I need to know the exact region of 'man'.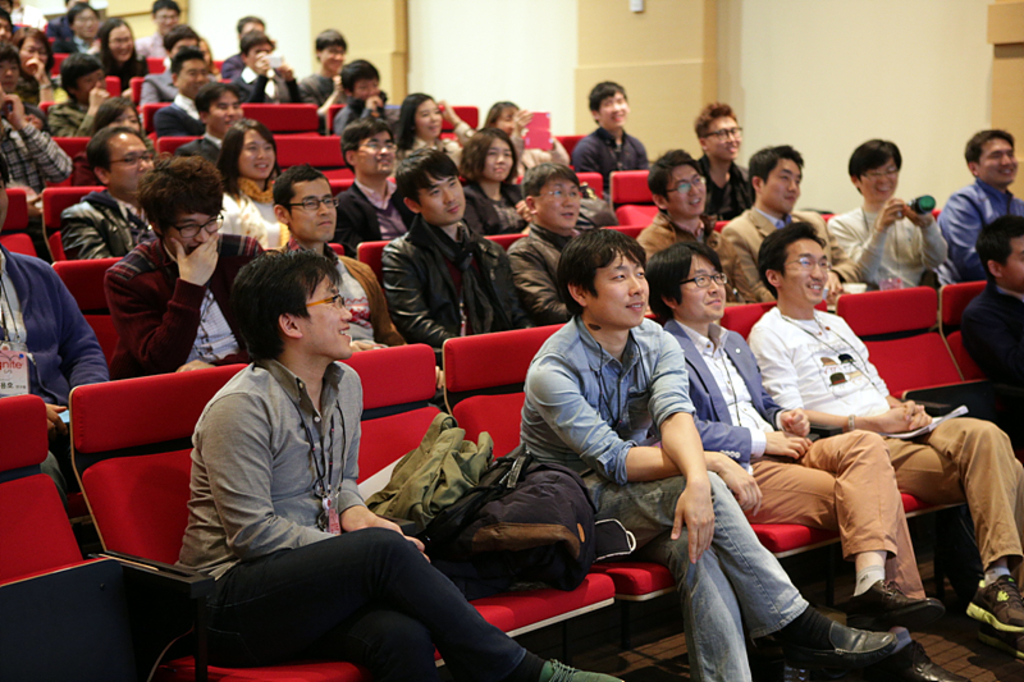
Region: bbox=[826, 136, 954, 290].
